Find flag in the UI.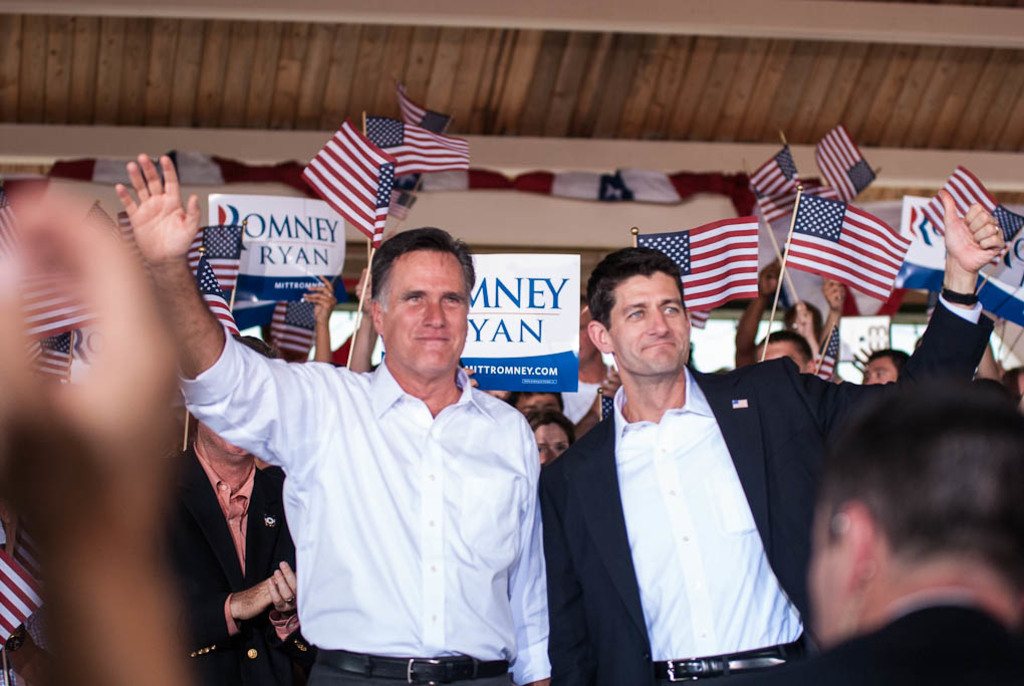
UI element at [0,195,22,263].
